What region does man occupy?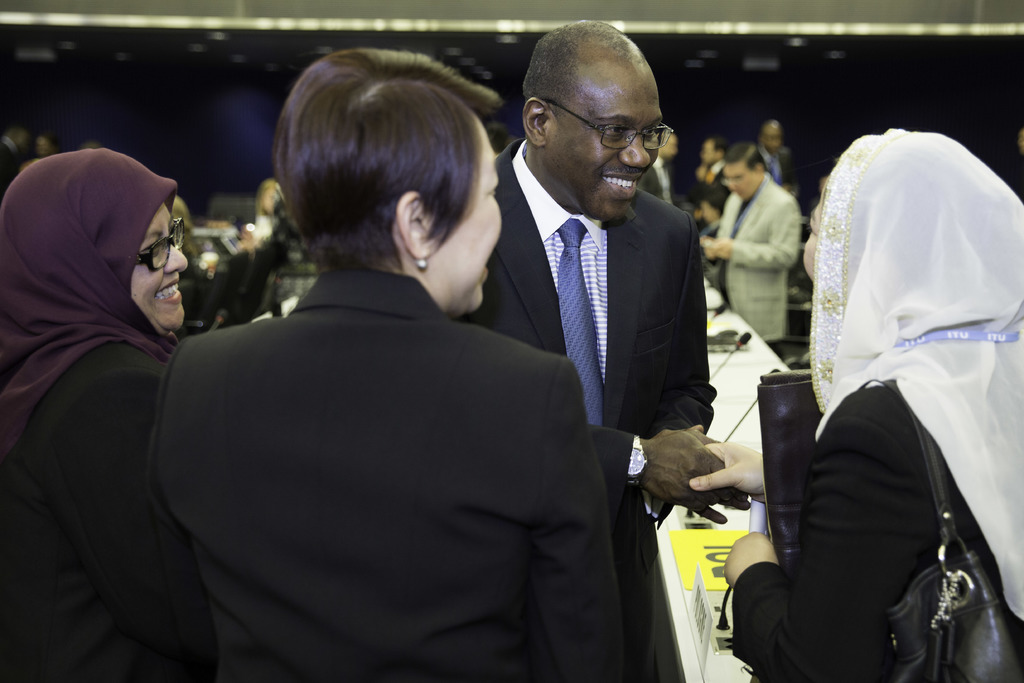
<box>463,38,747,626</box>.
